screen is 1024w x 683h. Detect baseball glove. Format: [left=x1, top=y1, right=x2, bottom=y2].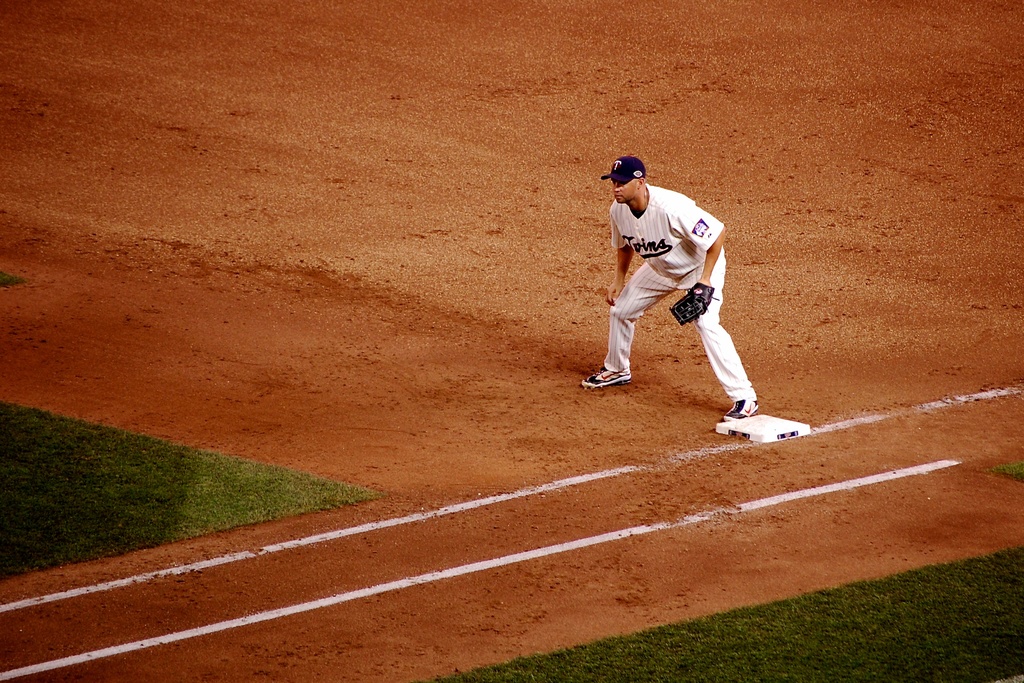
[left=670, top=281, right=719, bottom=325].
